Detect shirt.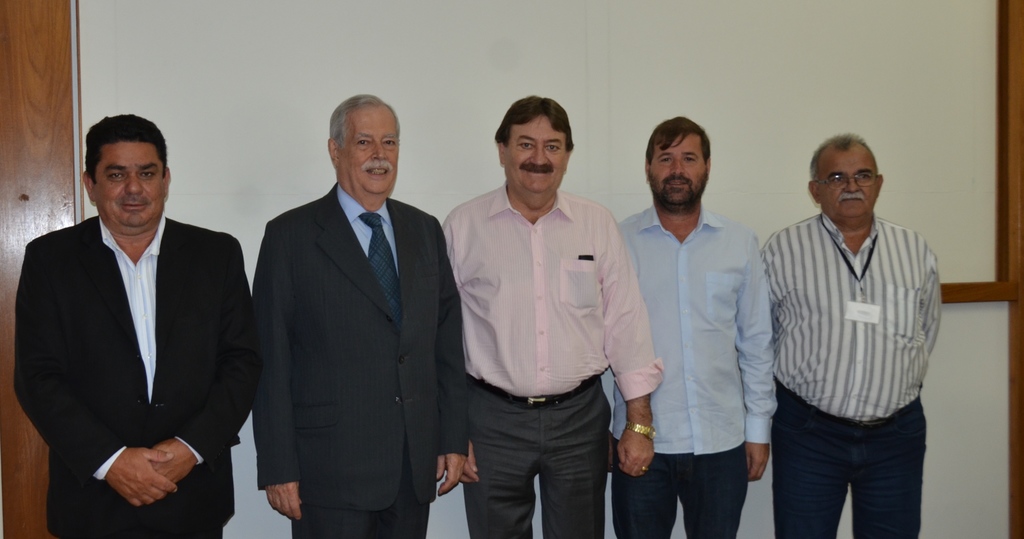
Detected at {"x1": 338, "y1": 187, "x2": 400, "y2": 275}.
